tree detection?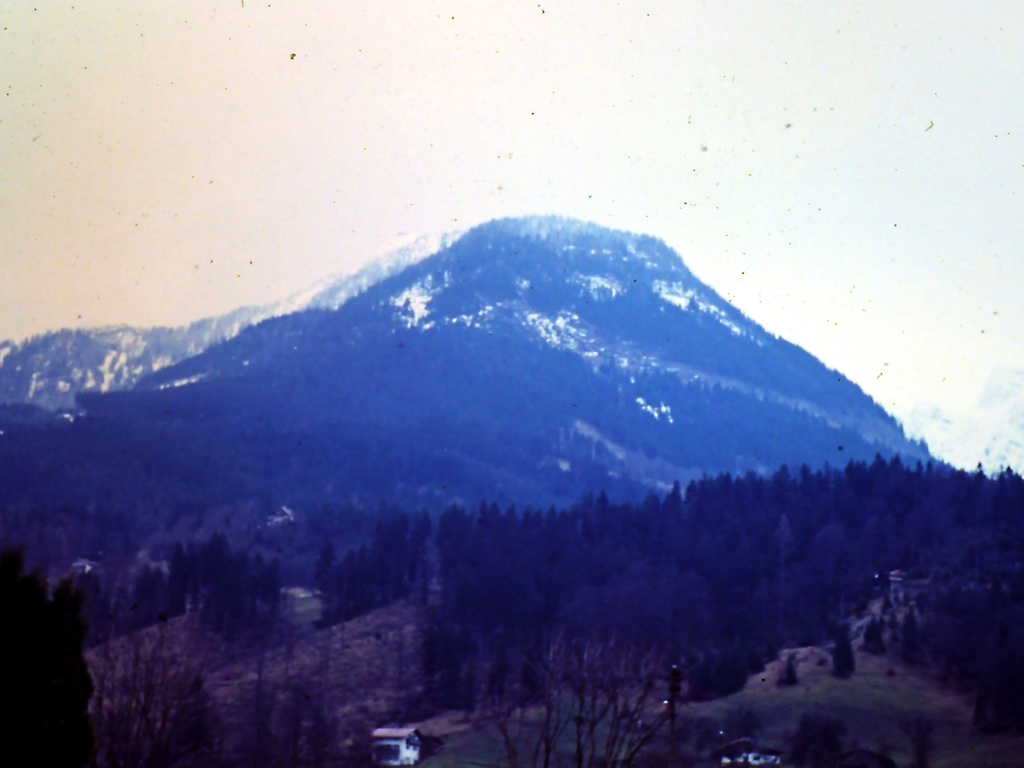
locate(536, 554, 718, 762)
